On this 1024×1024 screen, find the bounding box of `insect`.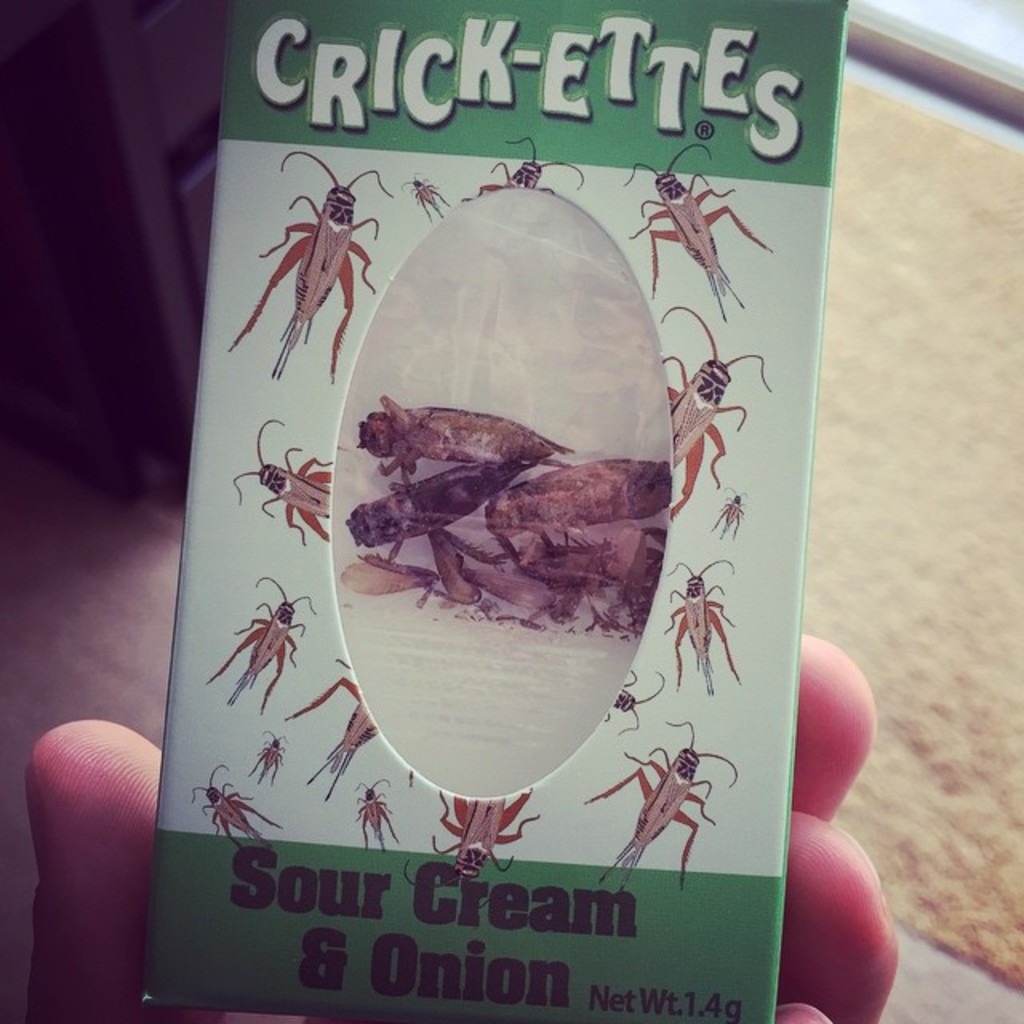
Bounding box: [x1=406, y1=786, x2=544, y2=909].
